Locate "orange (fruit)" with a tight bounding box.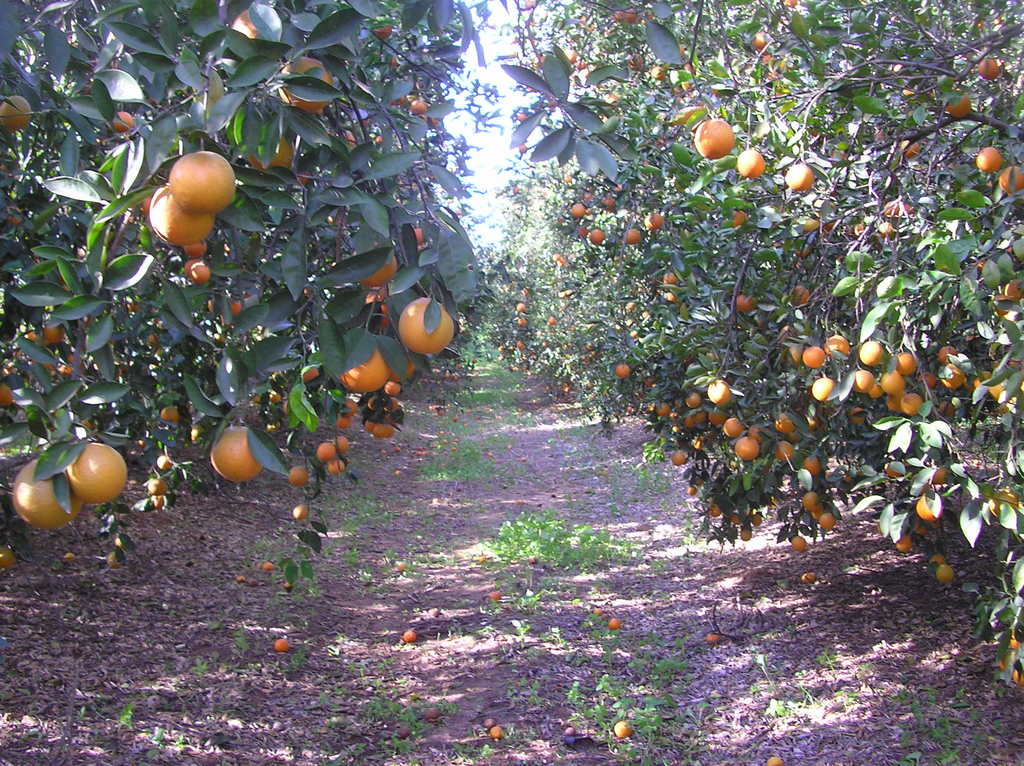
735, 436, 760, 457.
